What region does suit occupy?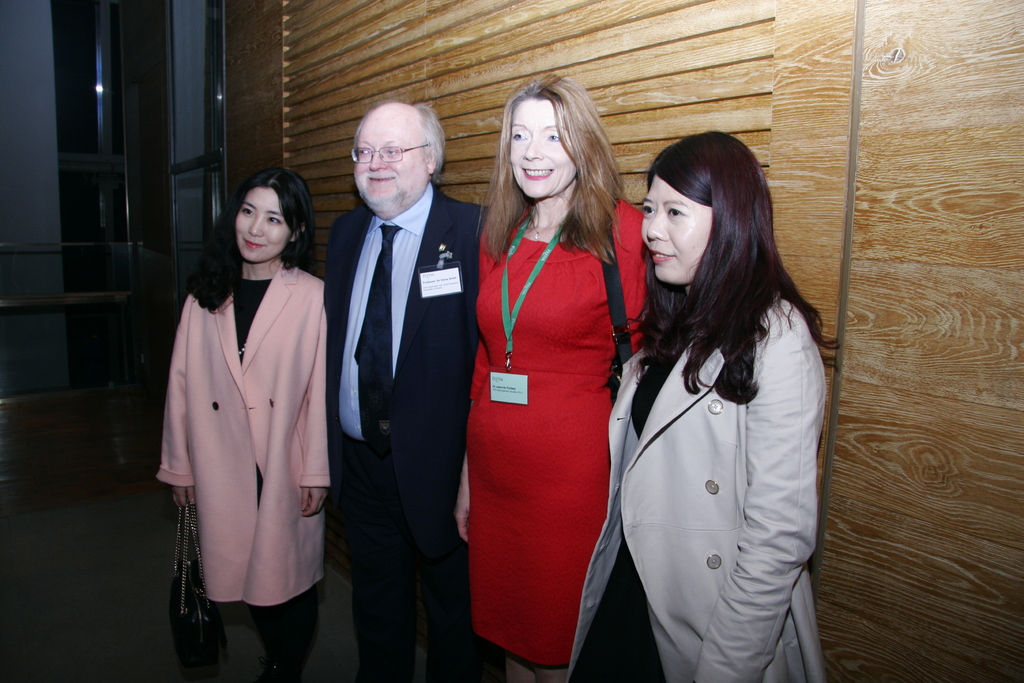
BBox(593, 225, 847, 679).
